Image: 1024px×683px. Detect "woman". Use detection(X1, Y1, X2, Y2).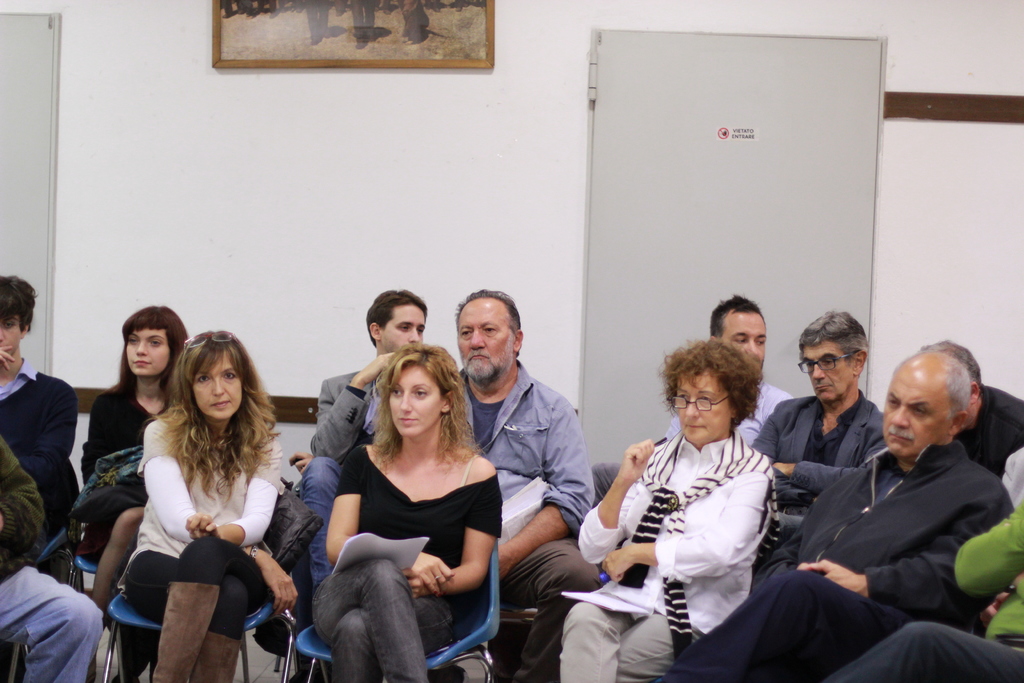
detection(310, 342, 502, 682).
